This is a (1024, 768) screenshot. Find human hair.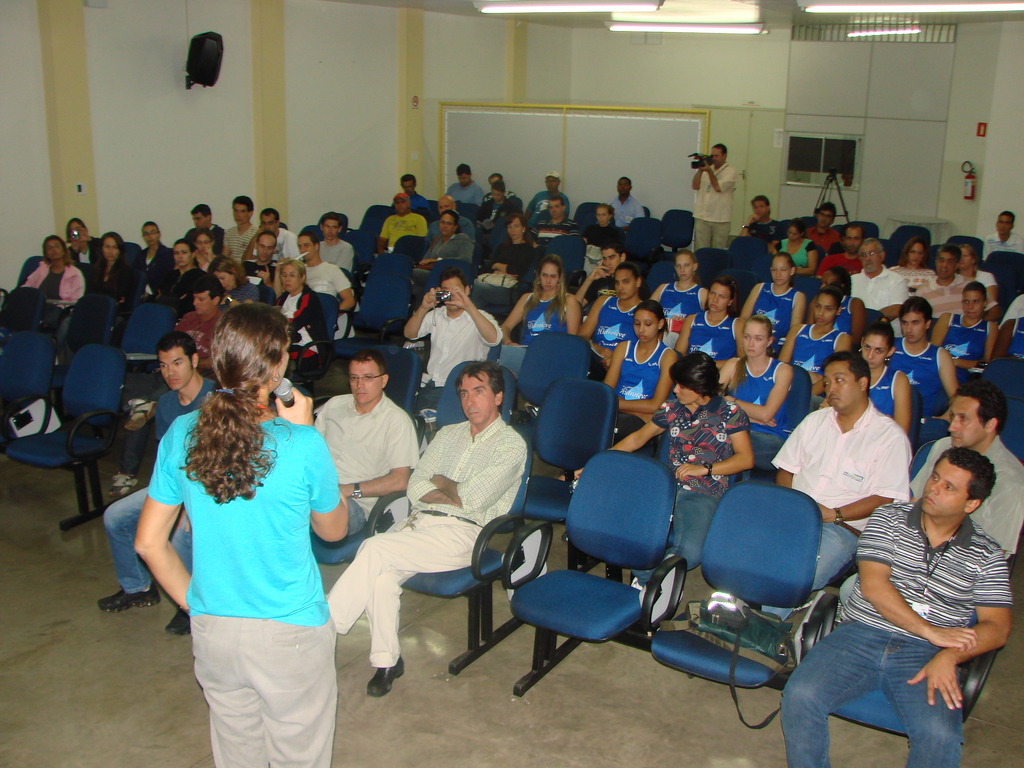
Bounding box: left=457, top=164, right=473, bottom=175.
